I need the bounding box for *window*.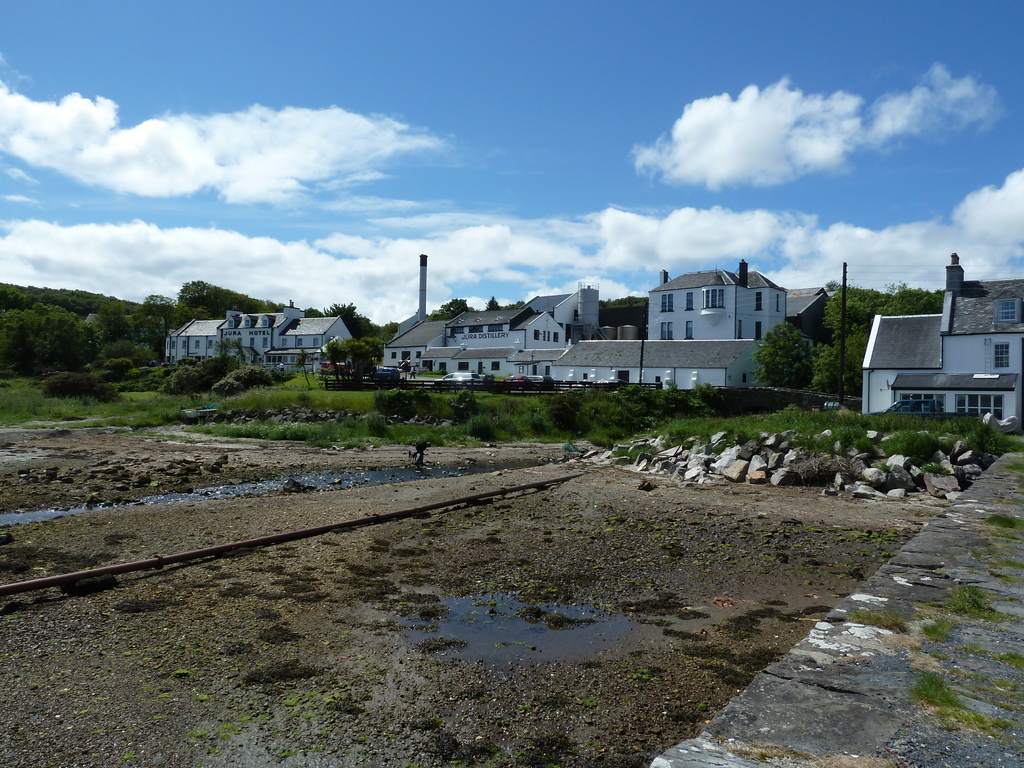
Here it is: locate(991, 342, 1011, 376).
